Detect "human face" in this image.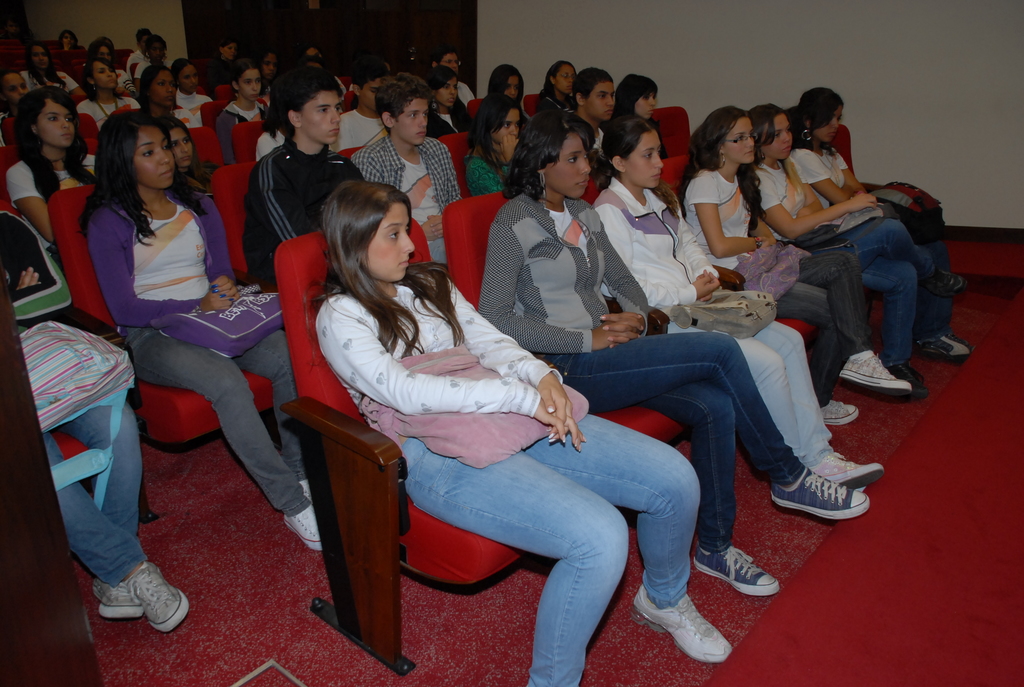
Detection: bbox=(543, 132, 591, 198).
